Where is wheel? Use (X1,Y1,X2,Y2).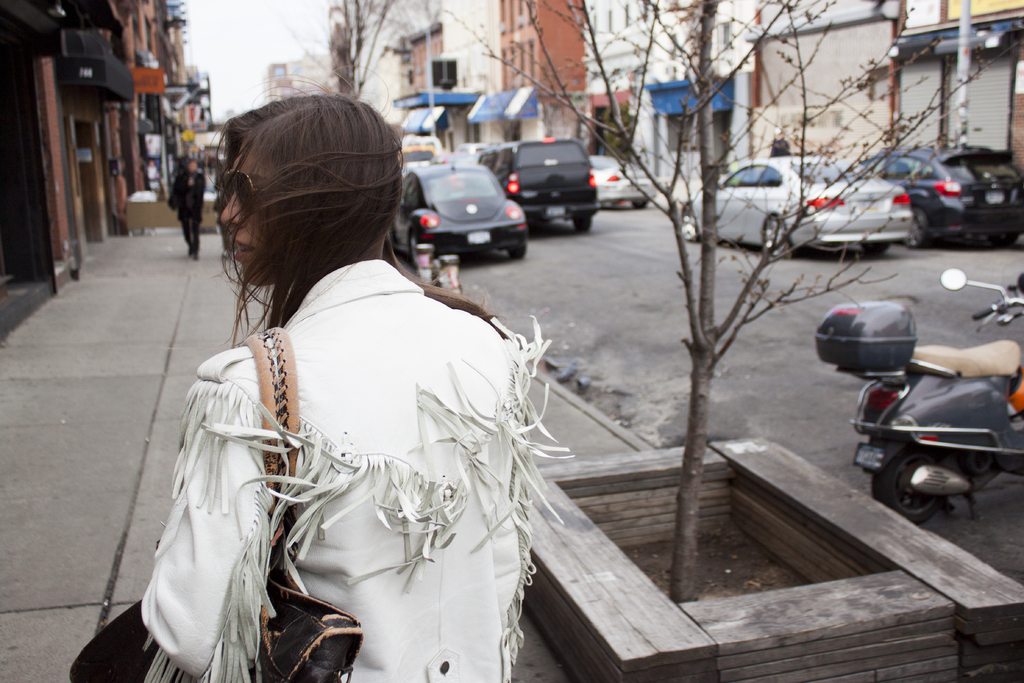
(628,199,650,211).
